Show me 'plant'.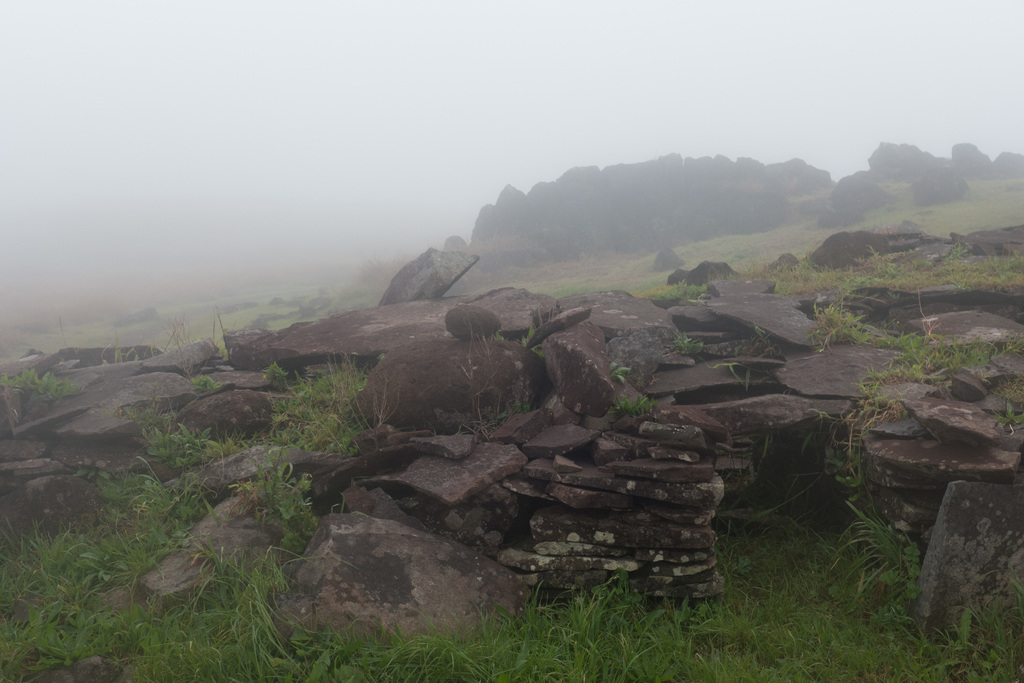
'plant' is here: (804, 295, 874, 350).
